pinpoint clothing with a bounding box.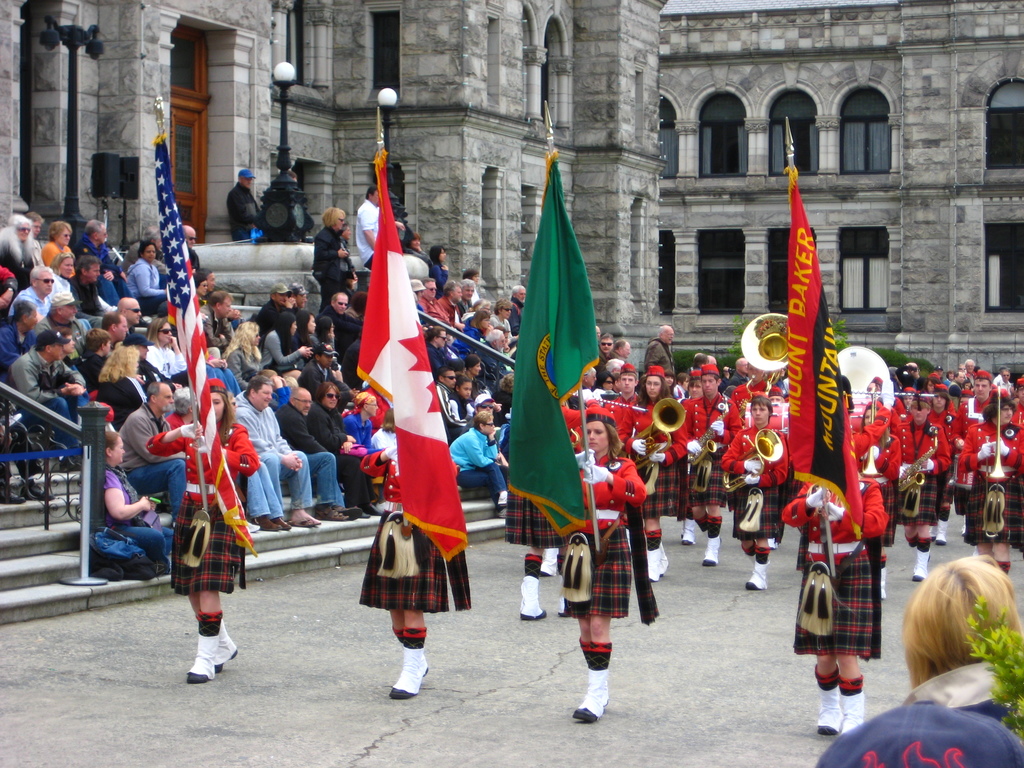
l=572, t=456, r=669, b=629.
